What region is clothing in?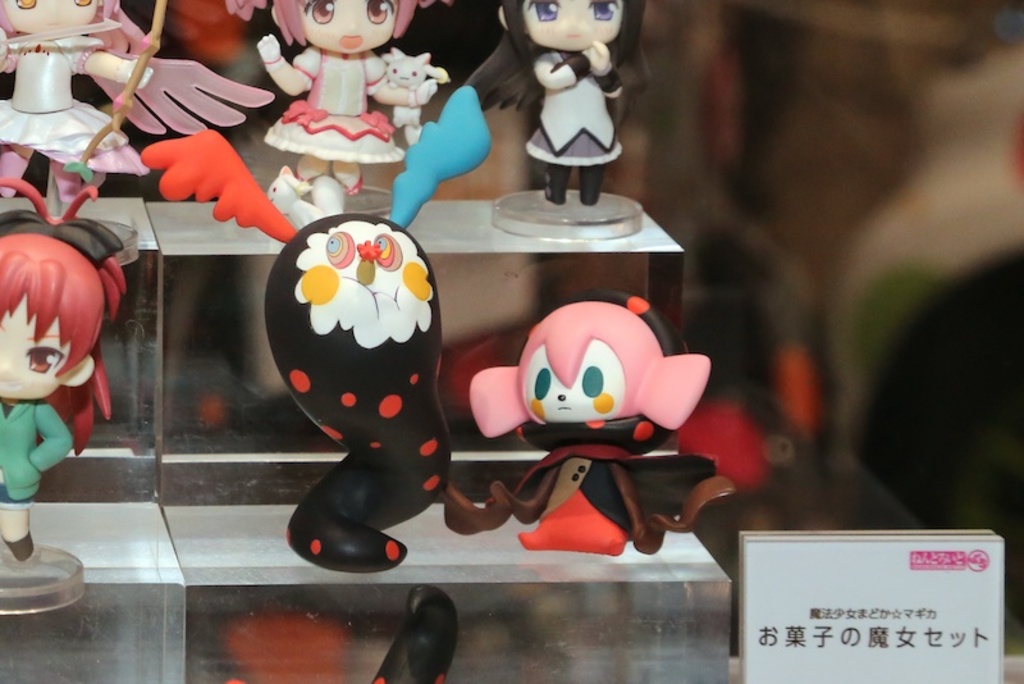
bbox=[262, 45, 407, 170].
